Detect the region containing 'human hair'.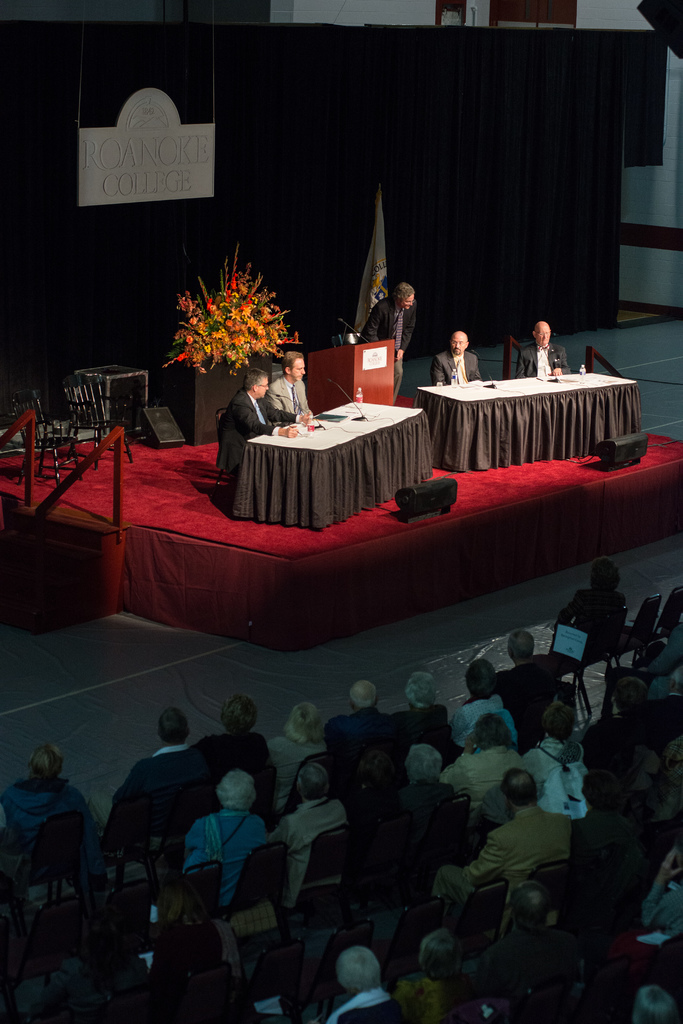
box(593, 559, 622, 592).
